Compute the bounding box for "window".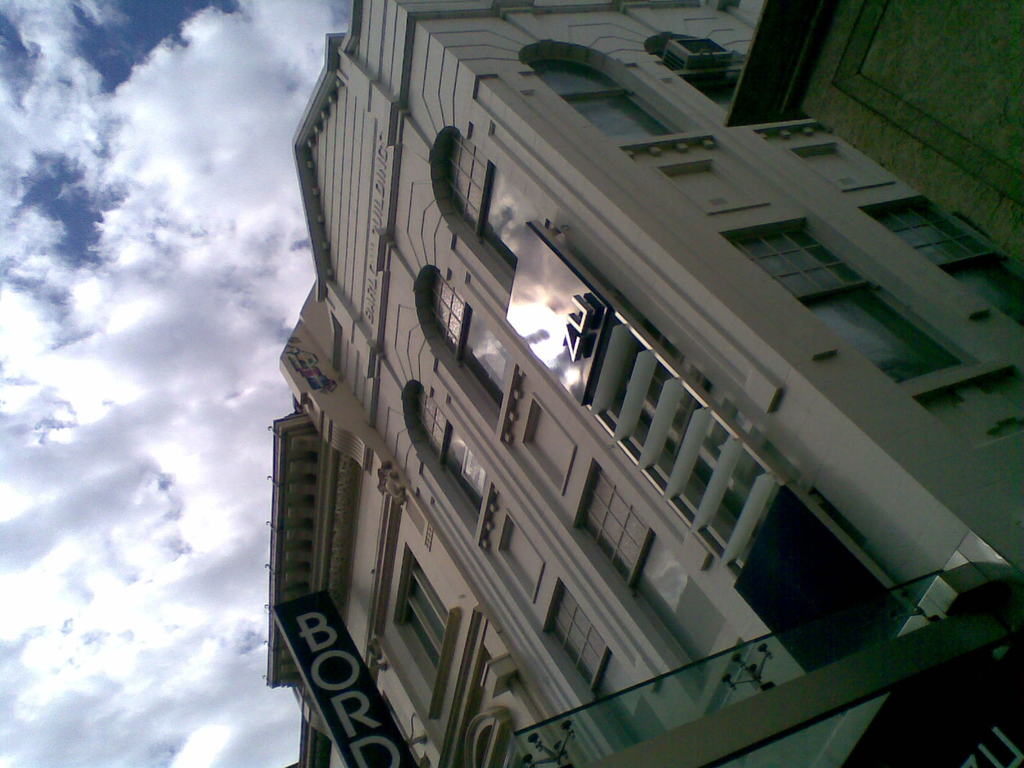
<box>392,545,452,694</box>.
